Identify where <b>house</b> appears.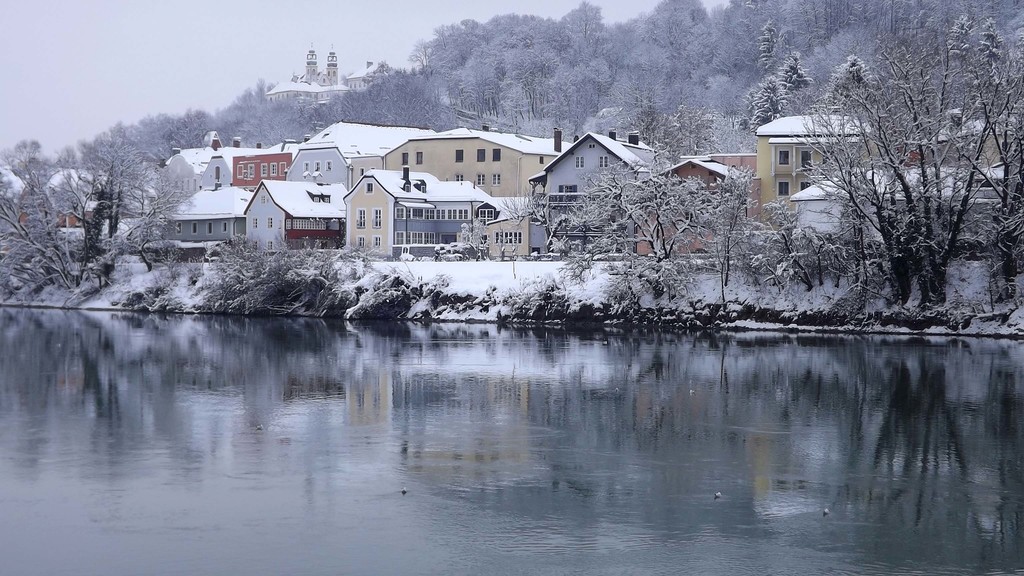
Appears at rect(399, 115, 583, 194).
